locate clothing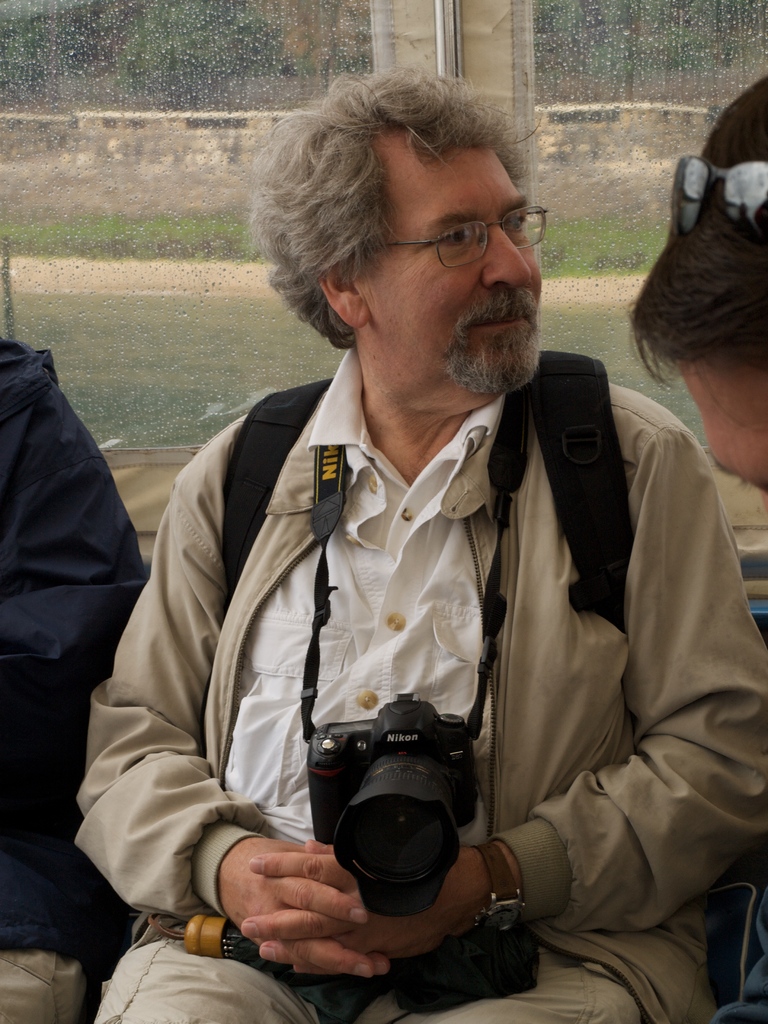
100,208,743,976
